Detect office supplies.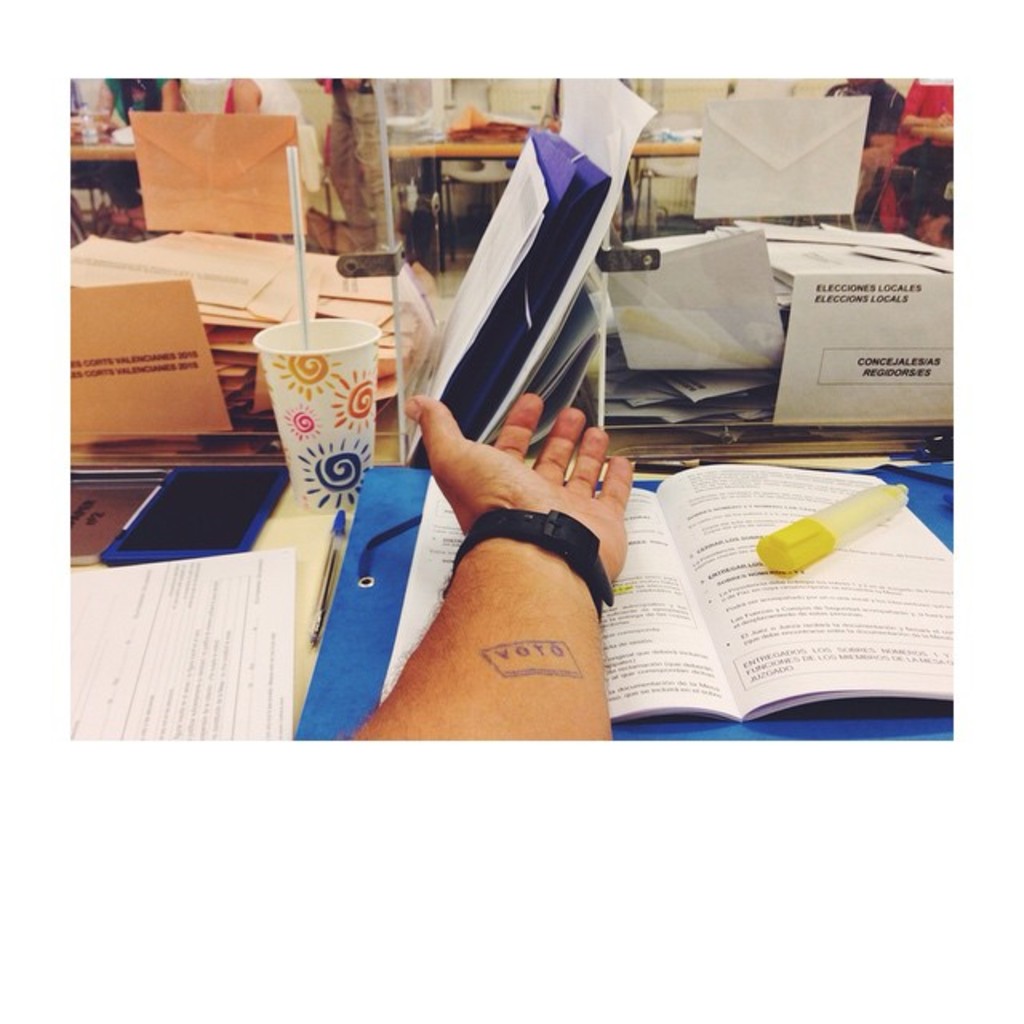
Detected at [437,152,502,264].
